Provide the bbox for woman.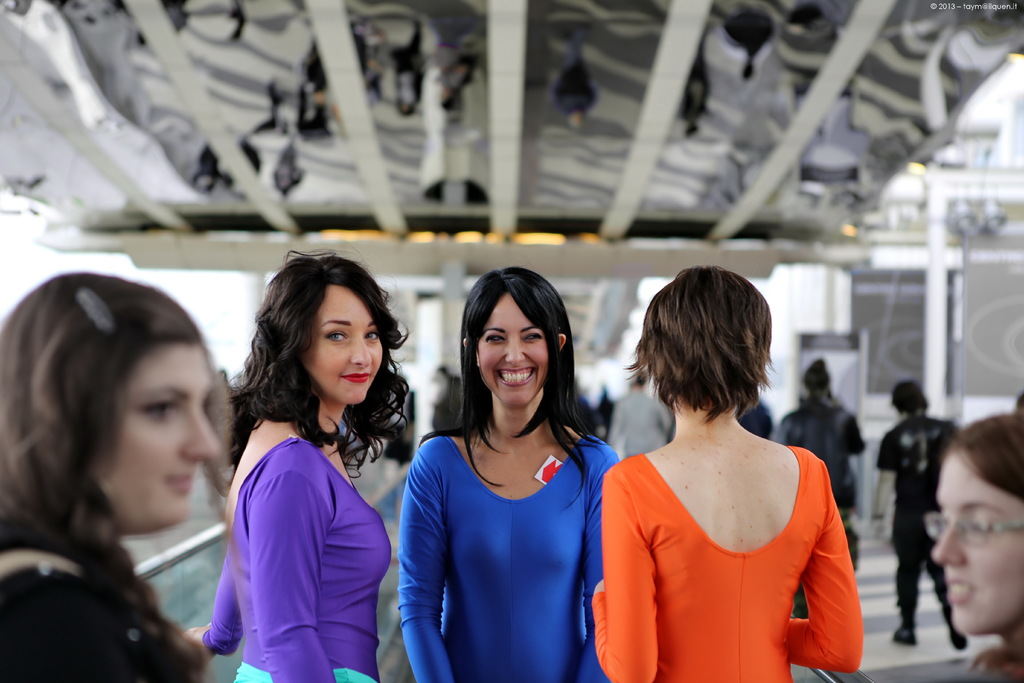
180,247,413,682.
